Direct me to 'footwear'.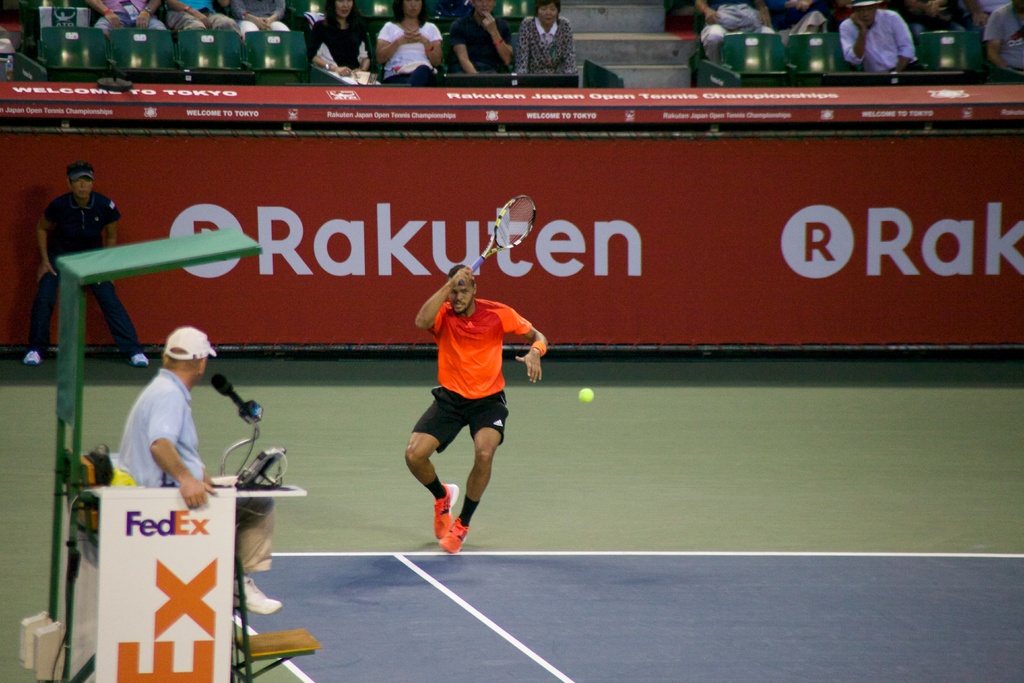
Direction: rect(435, 481, 460, 540).
